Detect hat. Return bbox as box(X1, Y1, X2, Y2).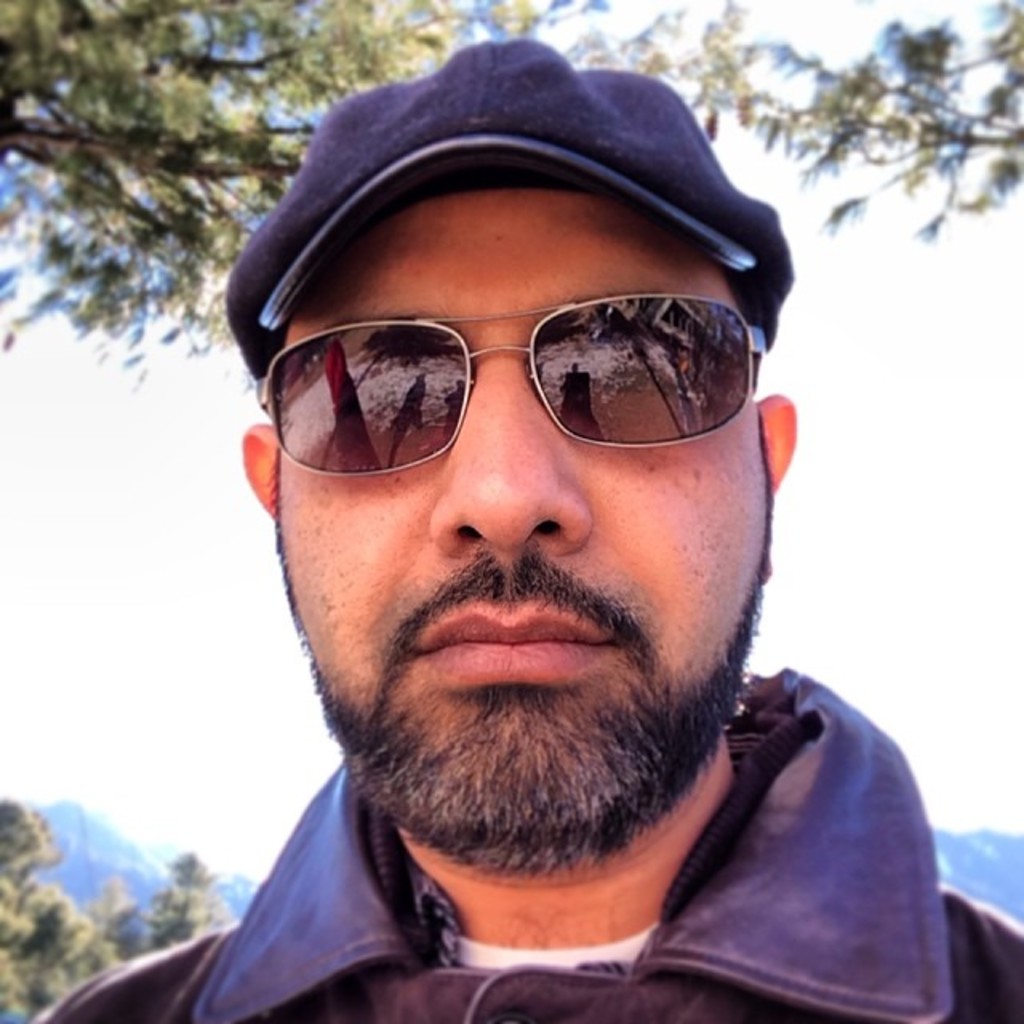
box(224, 45, 789, 382).
